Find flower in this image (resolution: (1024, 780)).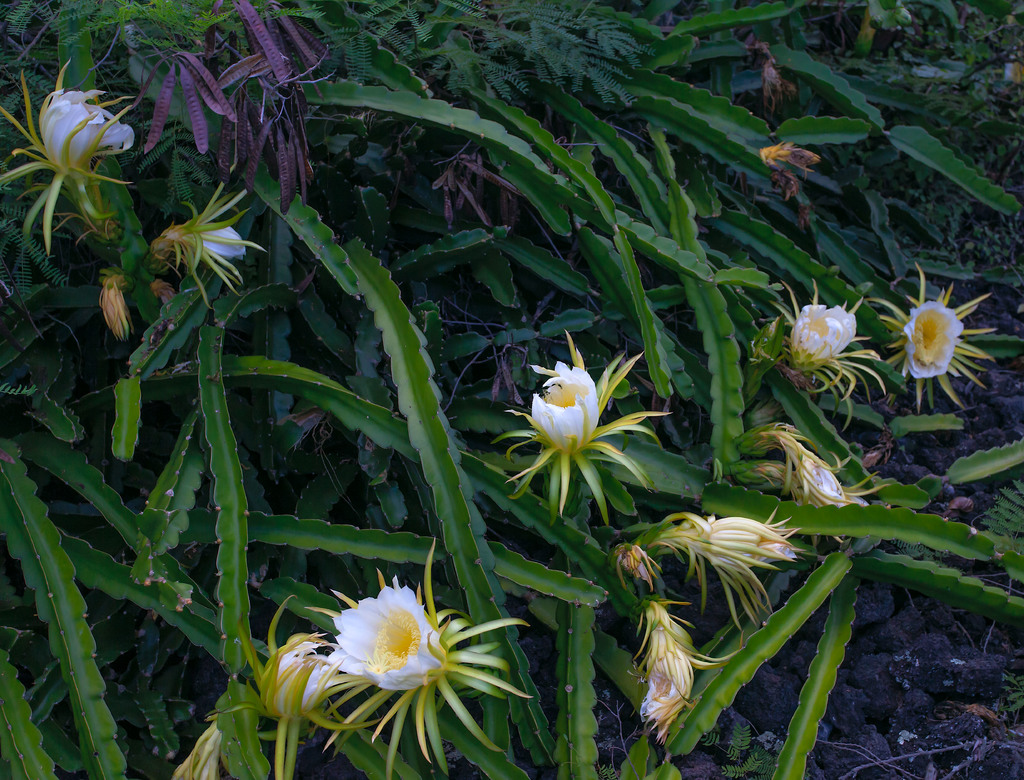
box(323, 585, 453, 700).
